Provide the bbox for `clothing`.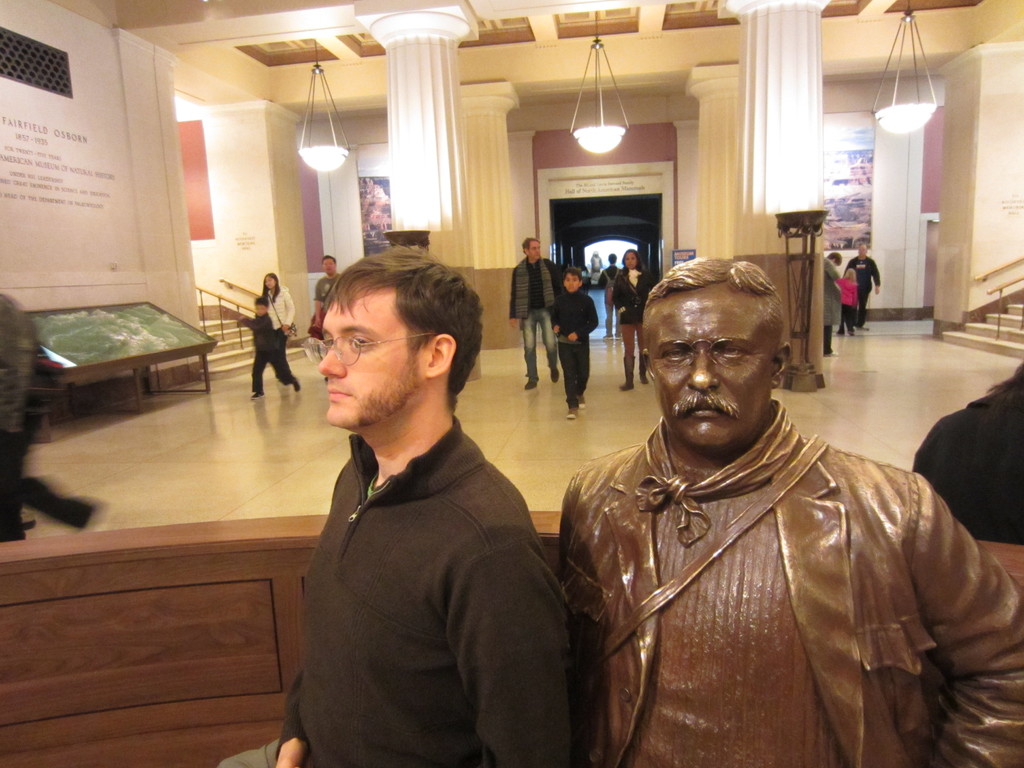
214:412:567:767.
